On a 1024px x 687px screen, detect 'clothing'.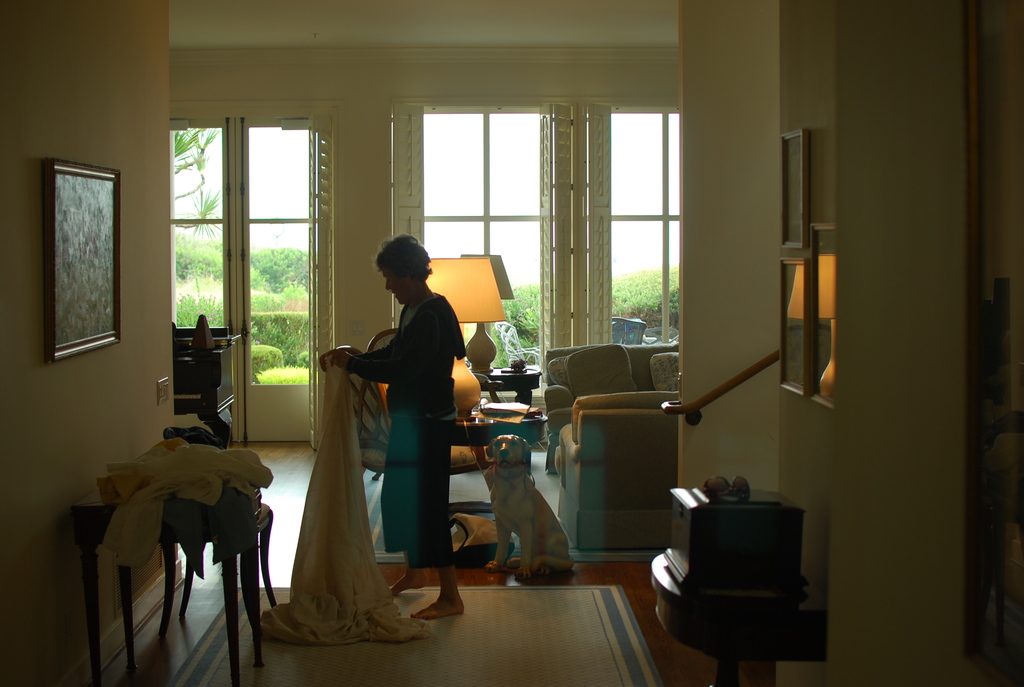
locate(346, 269, 462, 578).
